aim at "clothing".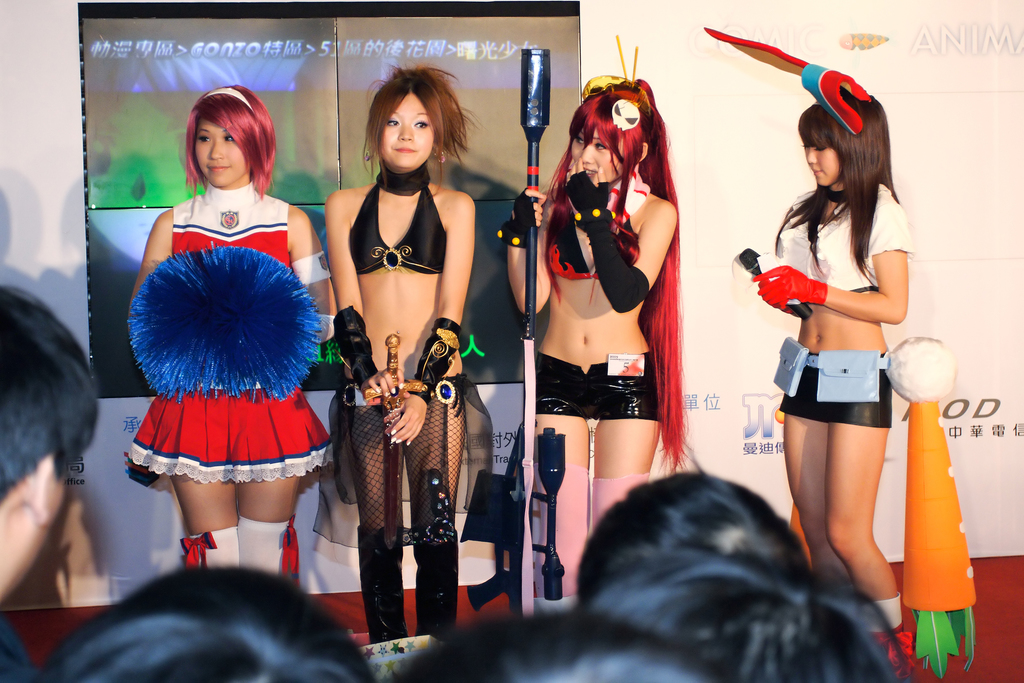
Aimed at [309,377,493,551].
